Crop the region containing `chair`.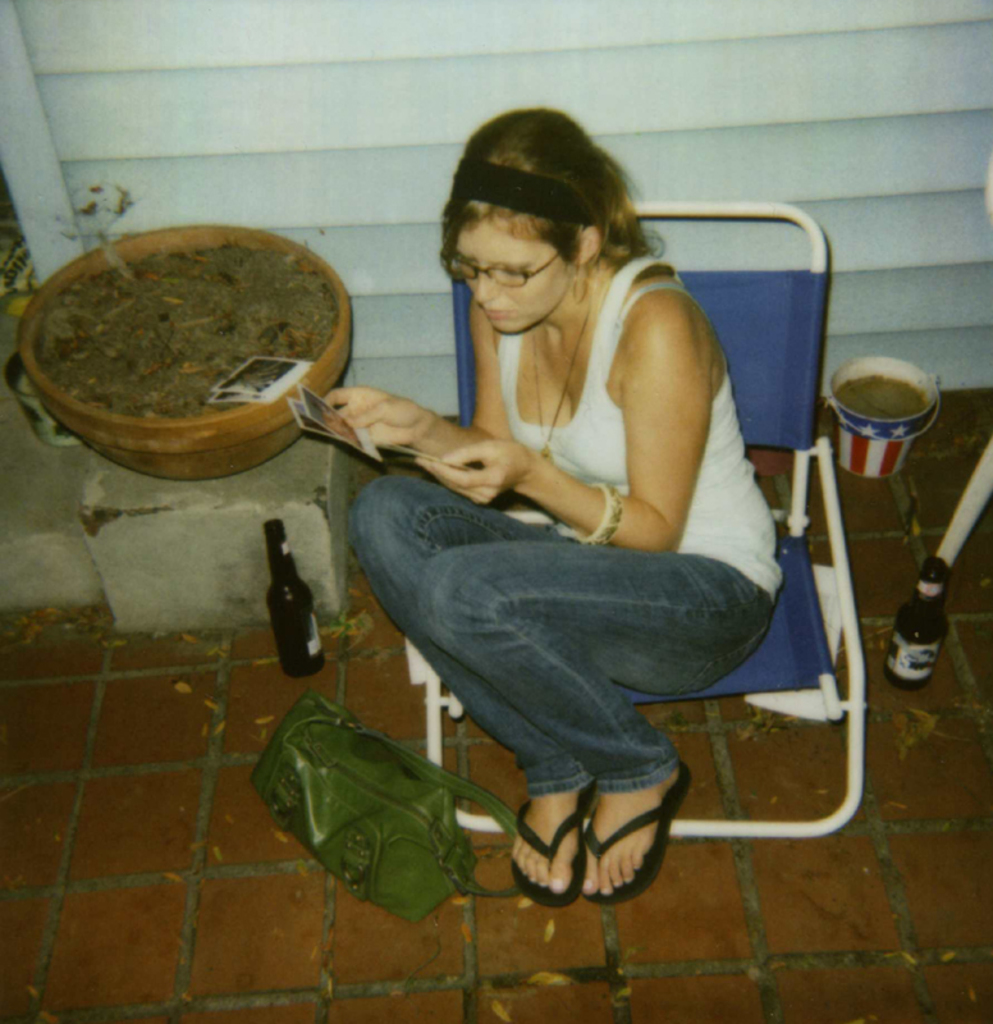
Crop region: 284/230/868/947.
